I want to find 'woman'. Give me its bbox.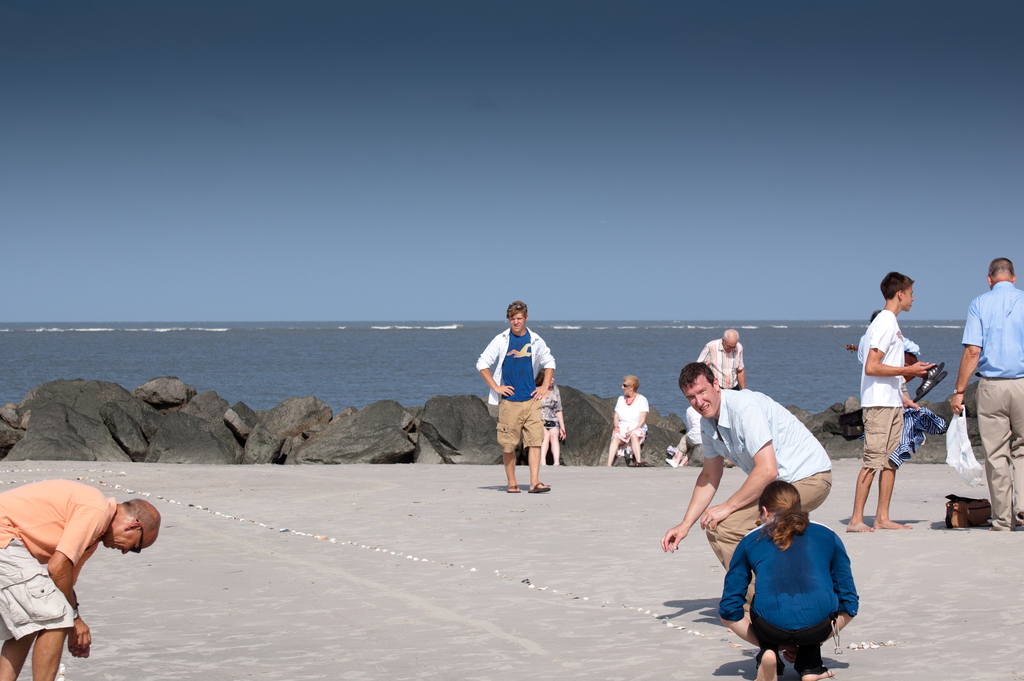
720,479,857,680.
